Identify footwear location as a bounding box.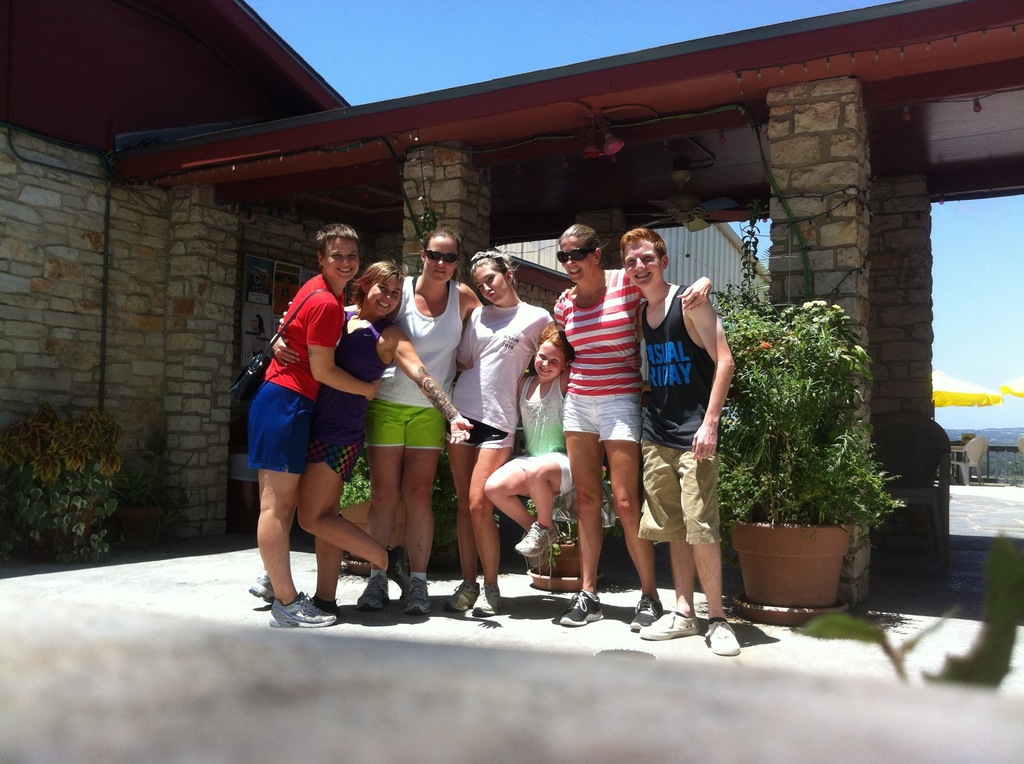
bbox=(350, 557, 428, 624).
